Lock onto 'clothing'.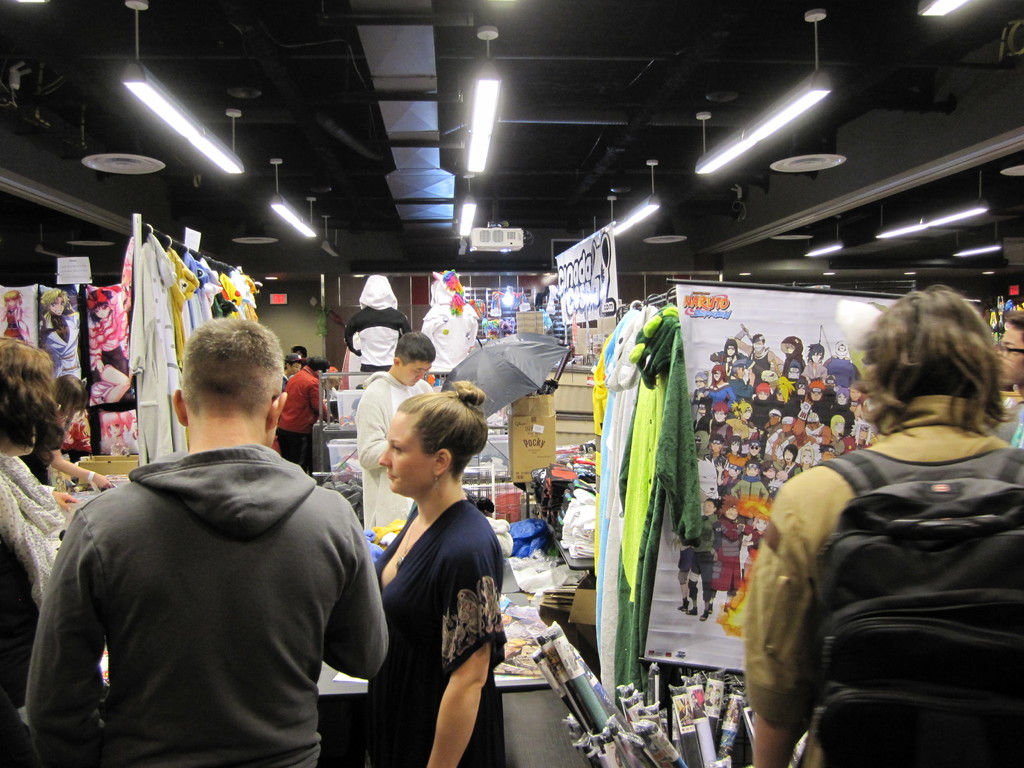
Locked: BBox(276, 365, 330, 472).
